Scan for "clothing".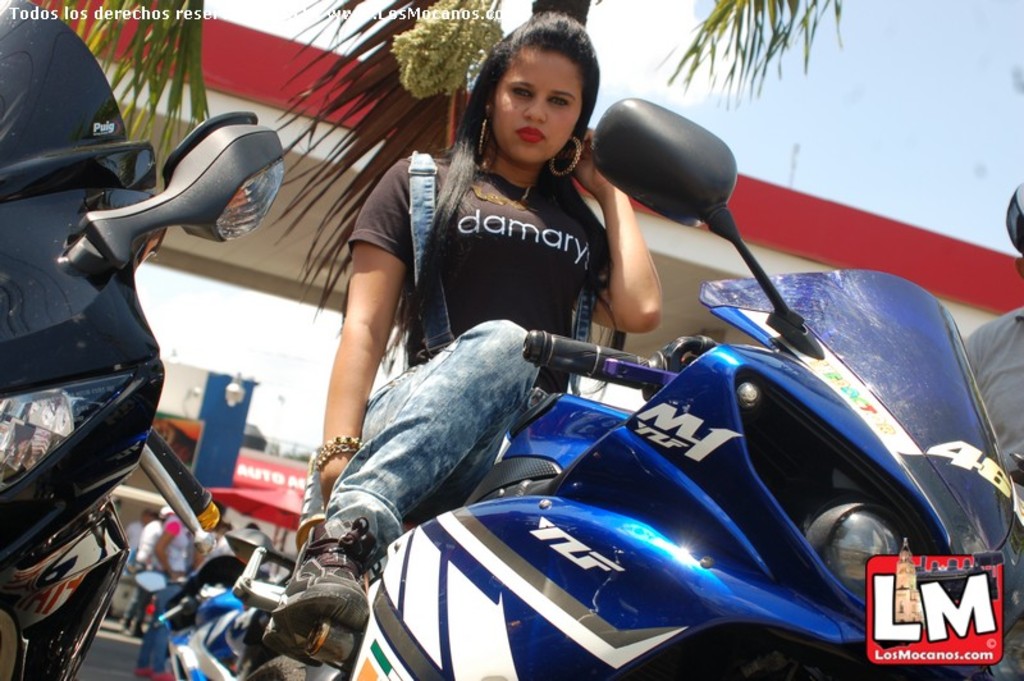
Scan result: [324, 147, 613, 543].
